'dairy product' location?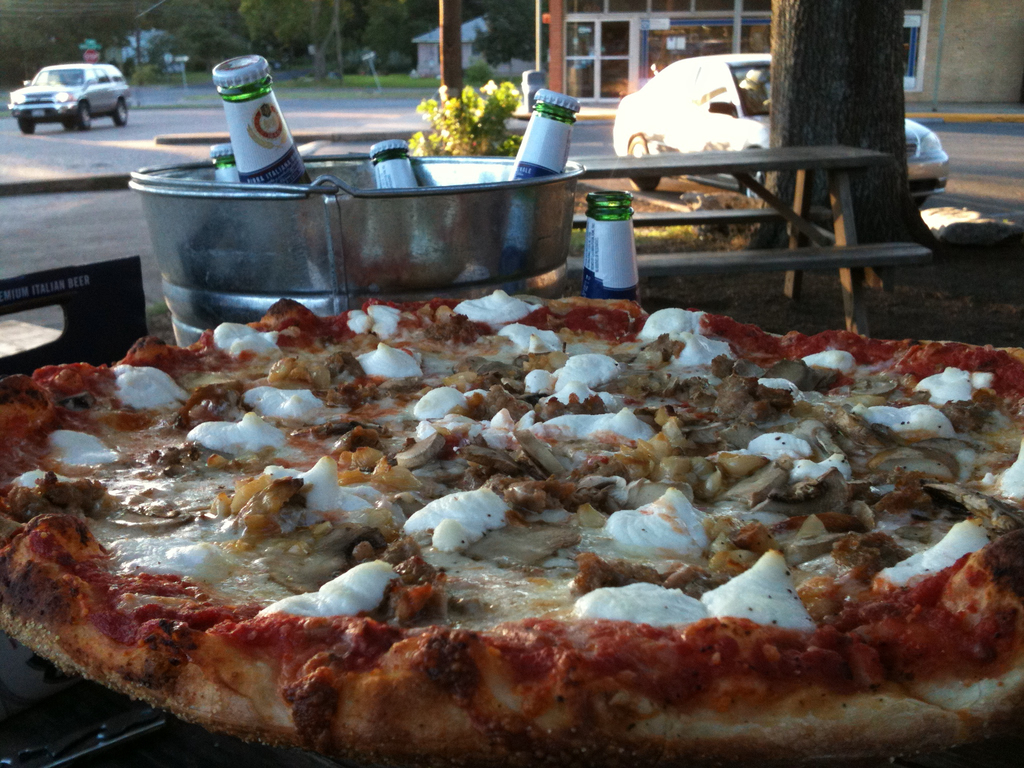
0/285/1023/735
